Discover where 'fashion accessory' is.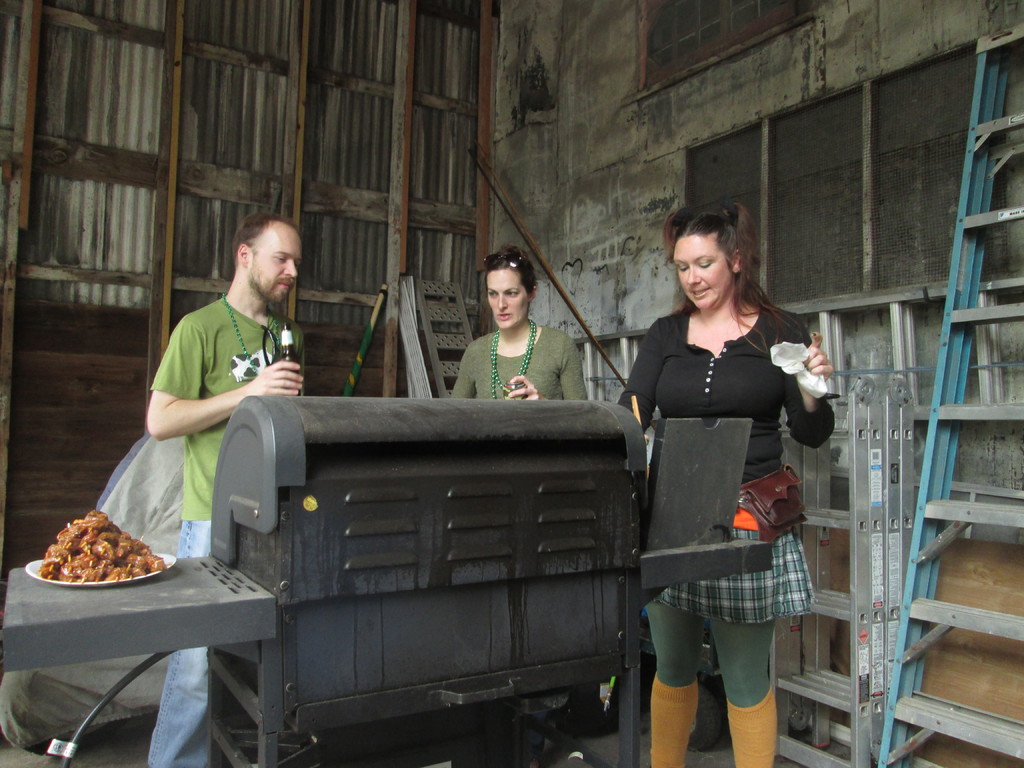
Discovered at 218:297:282:368.
